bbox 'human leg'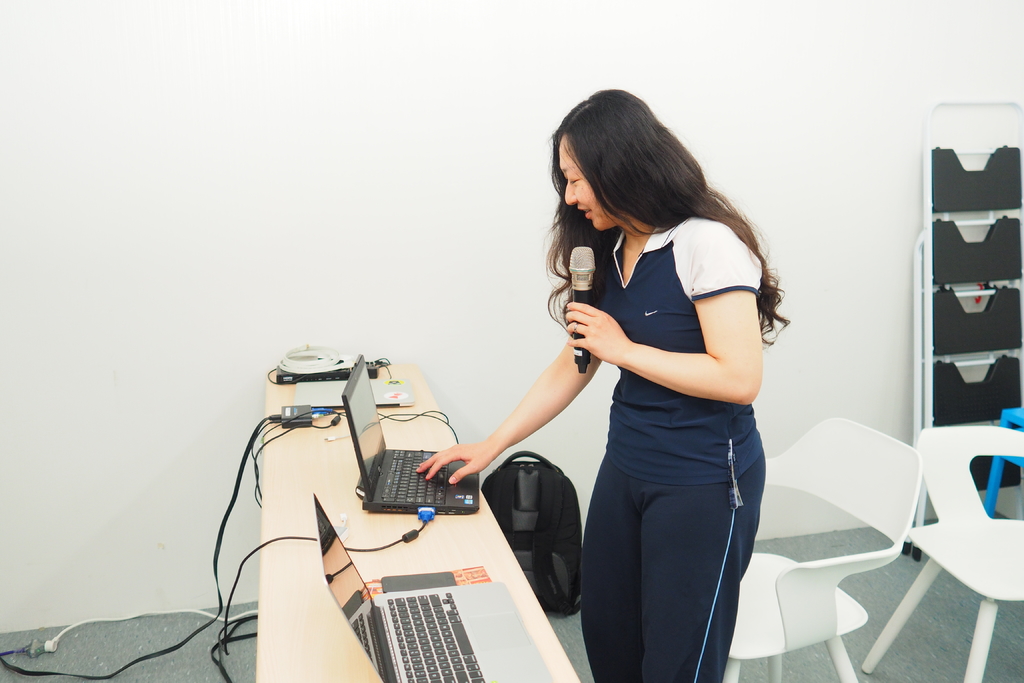
x1=639, y1=463, x2=764, y2=682
